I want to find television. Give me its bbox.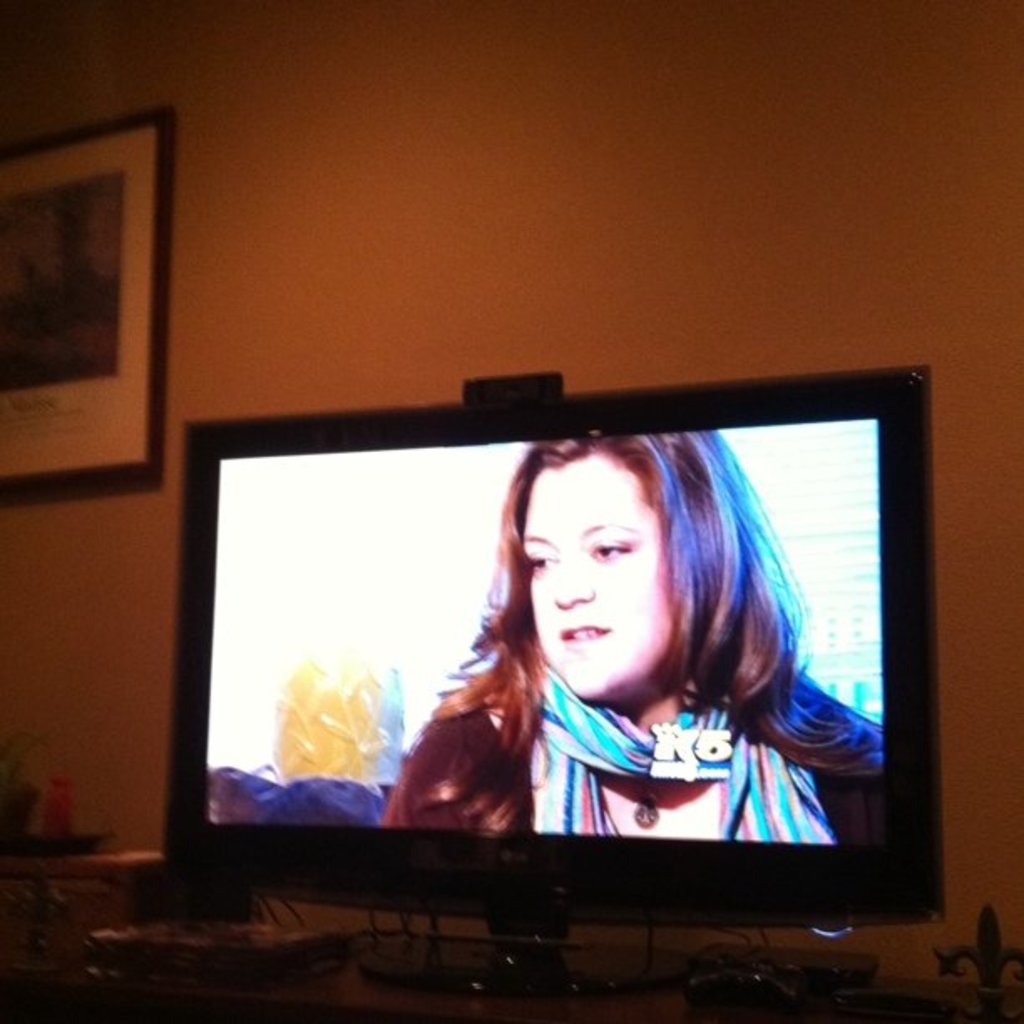
detection(156, 346, 965, 955).
